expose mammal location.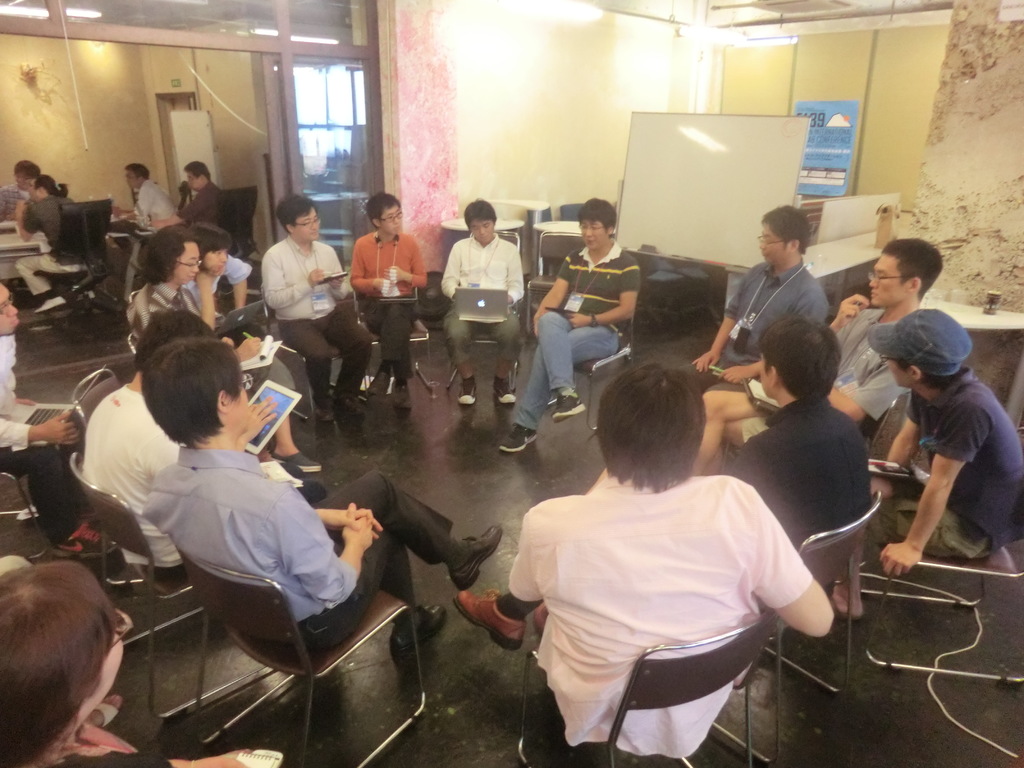
Exposed at pyautogui.locateOnScreen(439, 195, 526, 406).
